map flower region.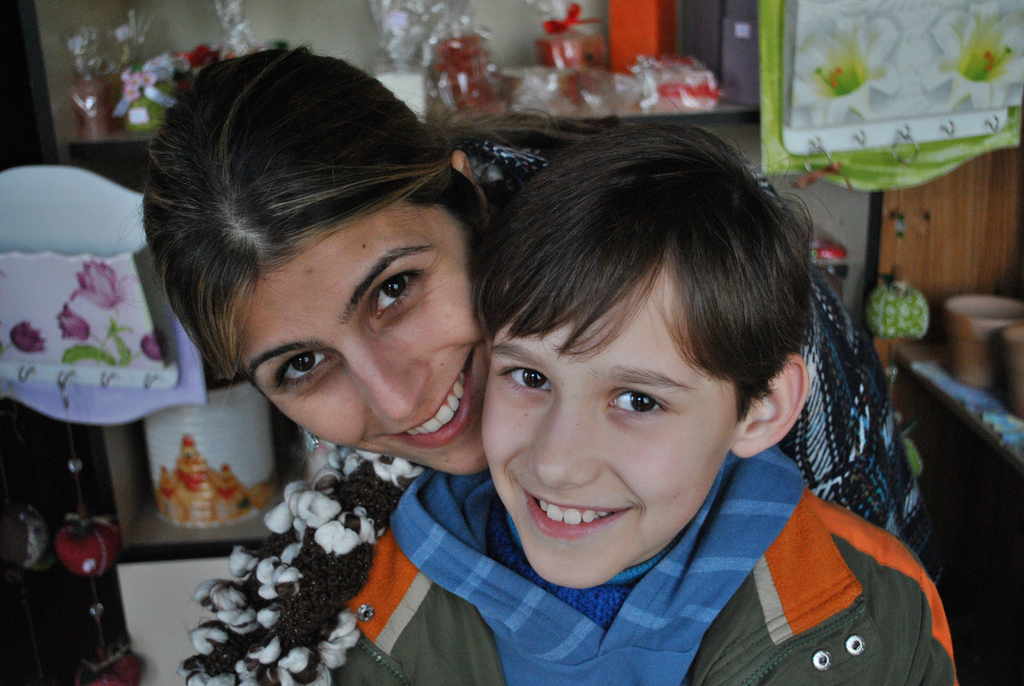
Mapped to crop(10, 320, 51, 352).
